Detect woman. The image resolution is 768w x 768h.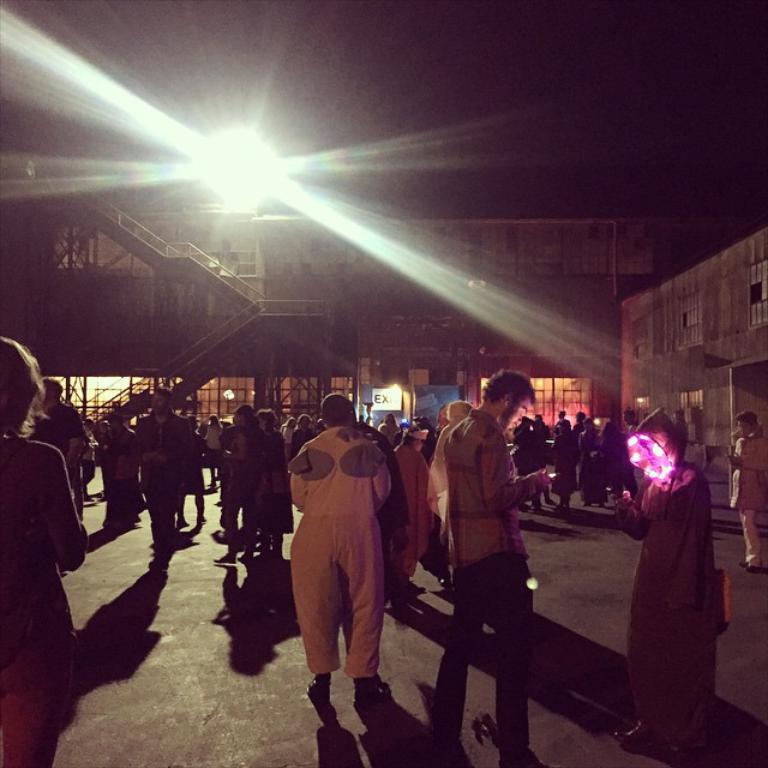
rect(550, 419, 574, 517).
